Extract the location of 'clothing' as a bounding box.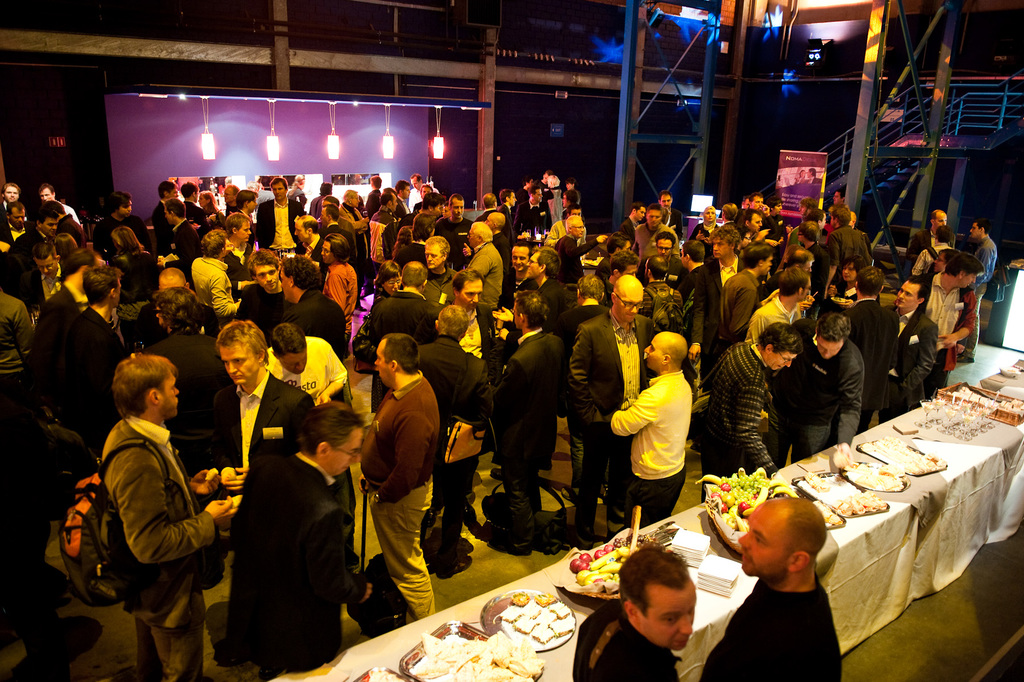
left=662, top=198, right=682, bottom=237.
